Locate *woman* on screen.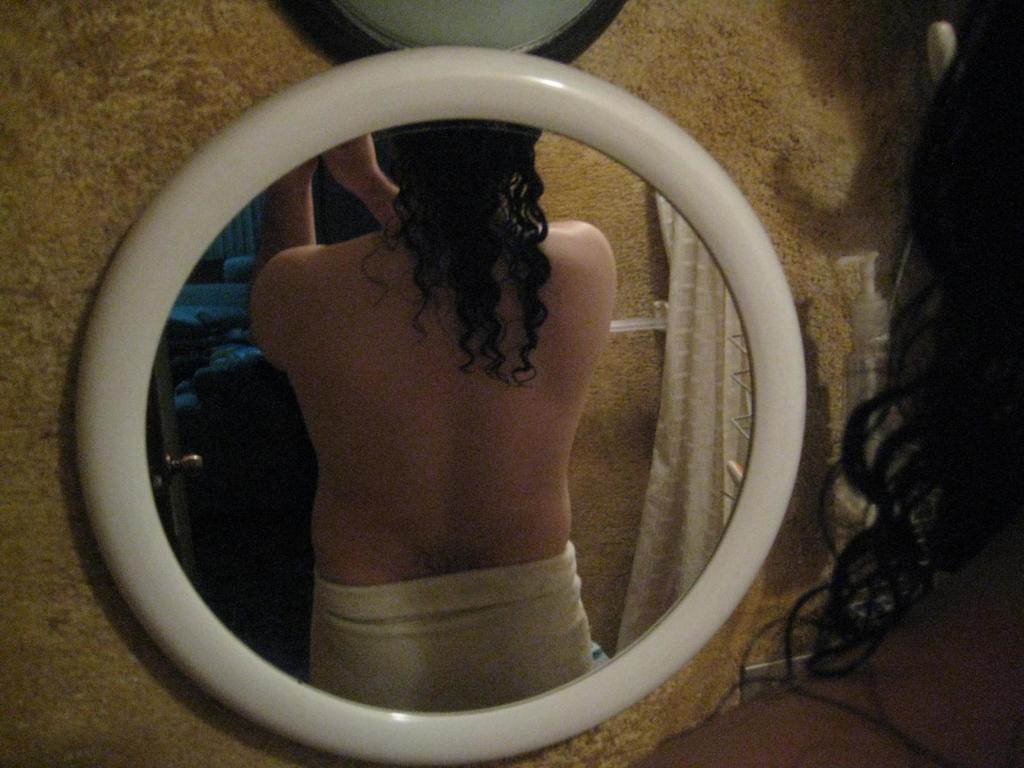
On screen at [left=218, top=64, right=646, bottom=677].
